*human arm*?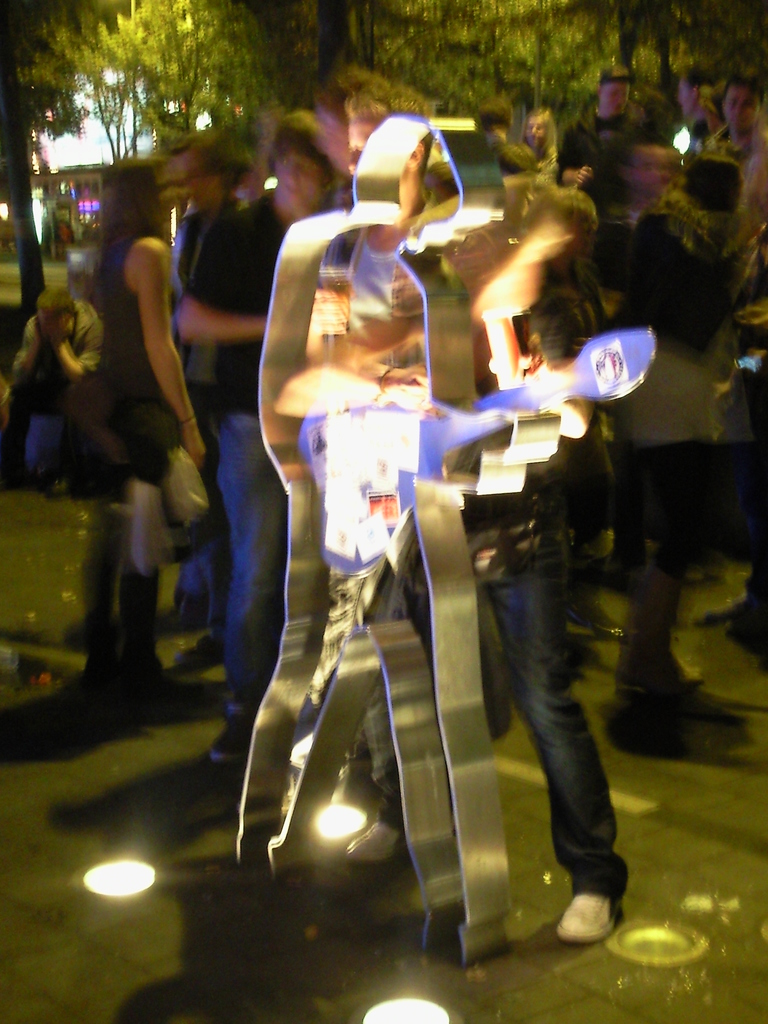
bbox(534, 292, 576, 364)
